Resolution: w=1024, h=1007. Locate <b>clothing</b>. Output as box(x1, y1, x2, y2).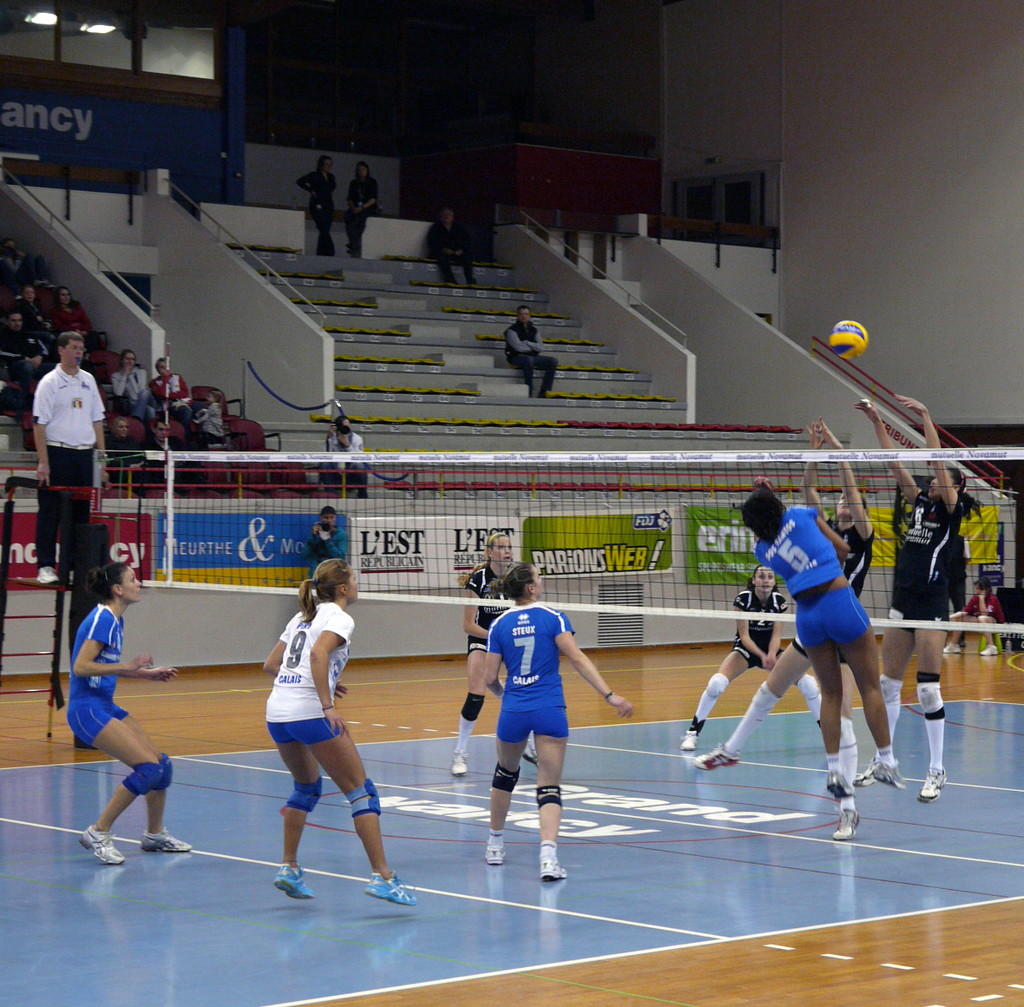
box(489, 604, 575, 746).
